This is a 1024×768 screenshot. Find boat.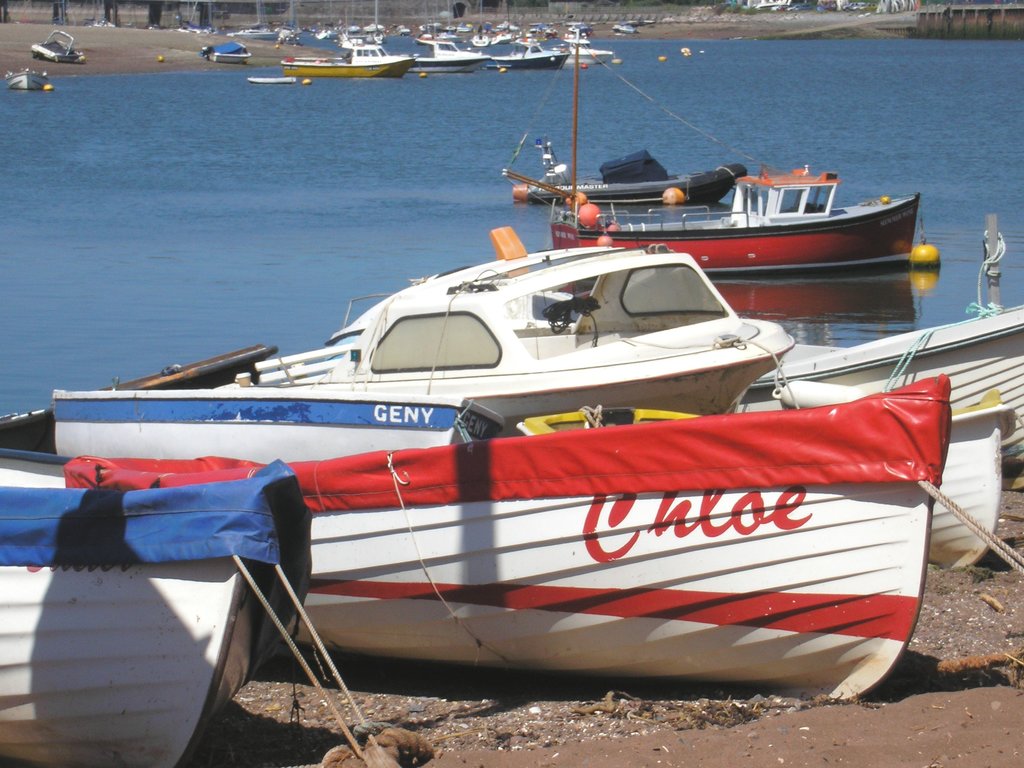
Bounding box: (left=246, top=81, right=297, bottom=88).
